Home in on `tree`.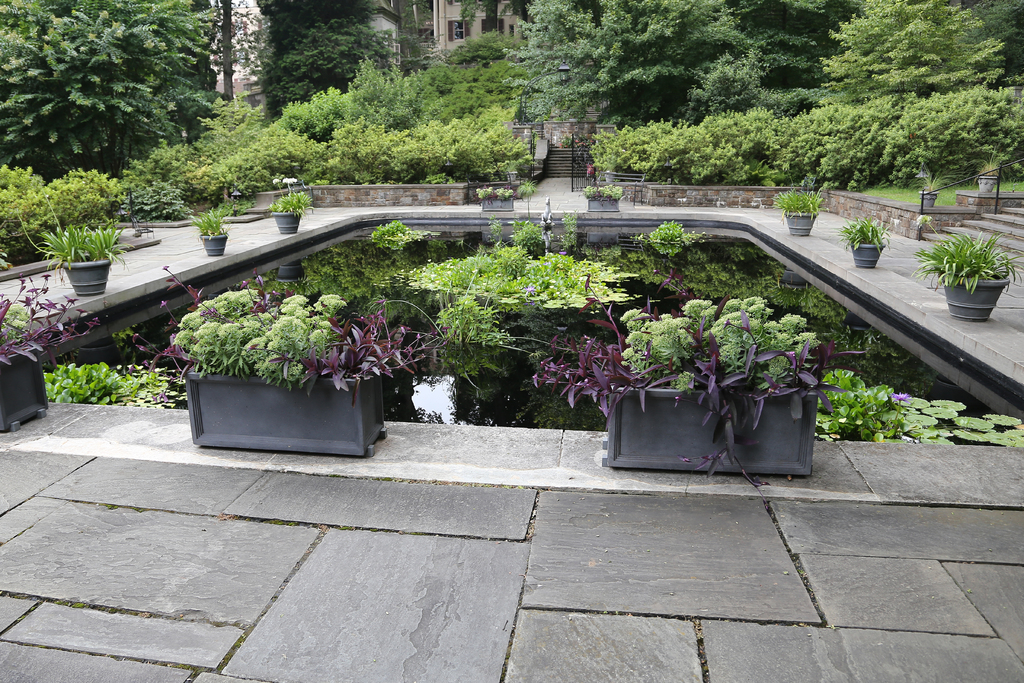
Homed in at x1=446 y1=0 x2=521 y2=39.
